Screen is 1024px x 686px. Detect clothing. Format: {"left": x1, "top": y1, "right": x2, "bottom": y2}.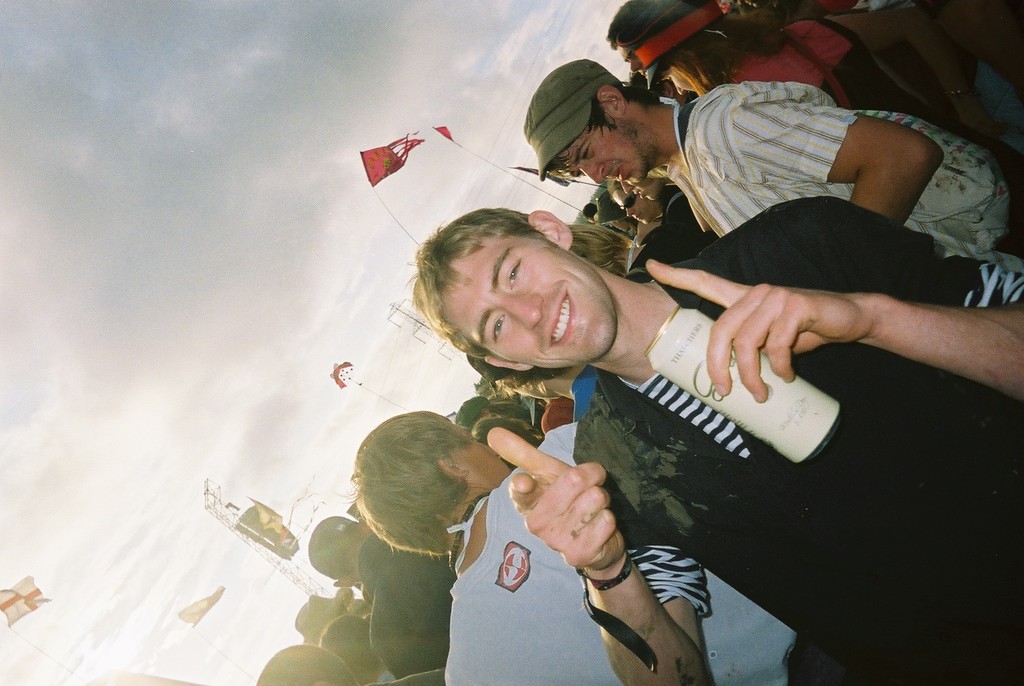
{"left": 634, "top": 0, "right": 717, "bottom": 67}.
